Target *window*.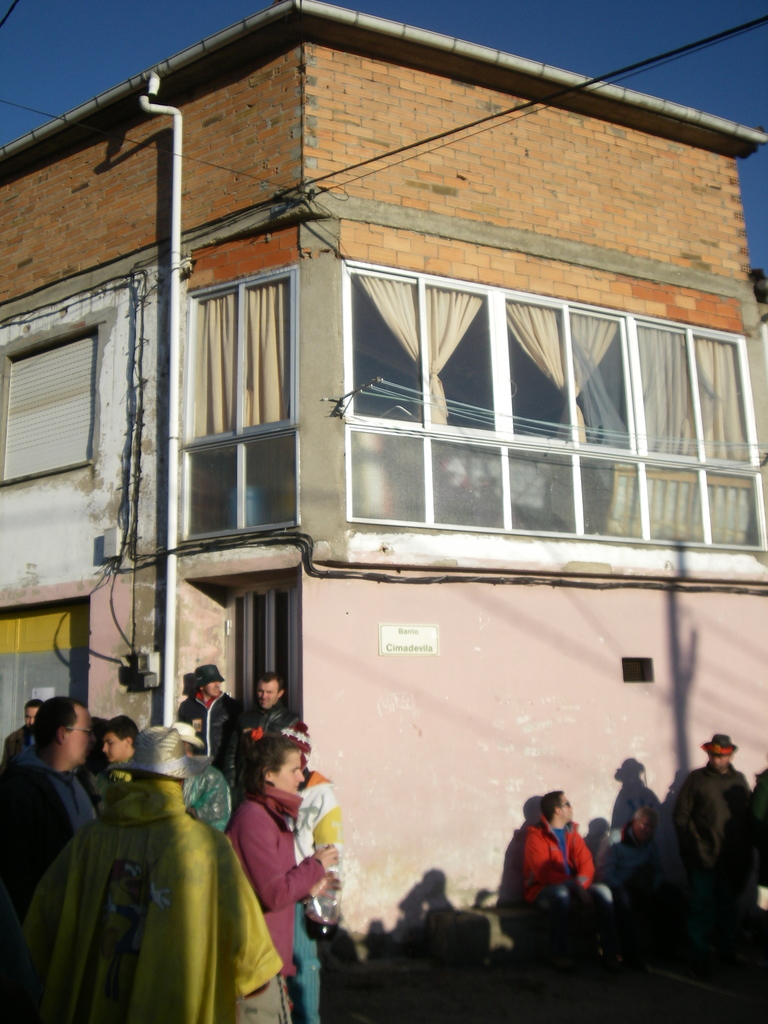
Target region: pyautogui.locateOnScreen(179, 265, 298, 538).
